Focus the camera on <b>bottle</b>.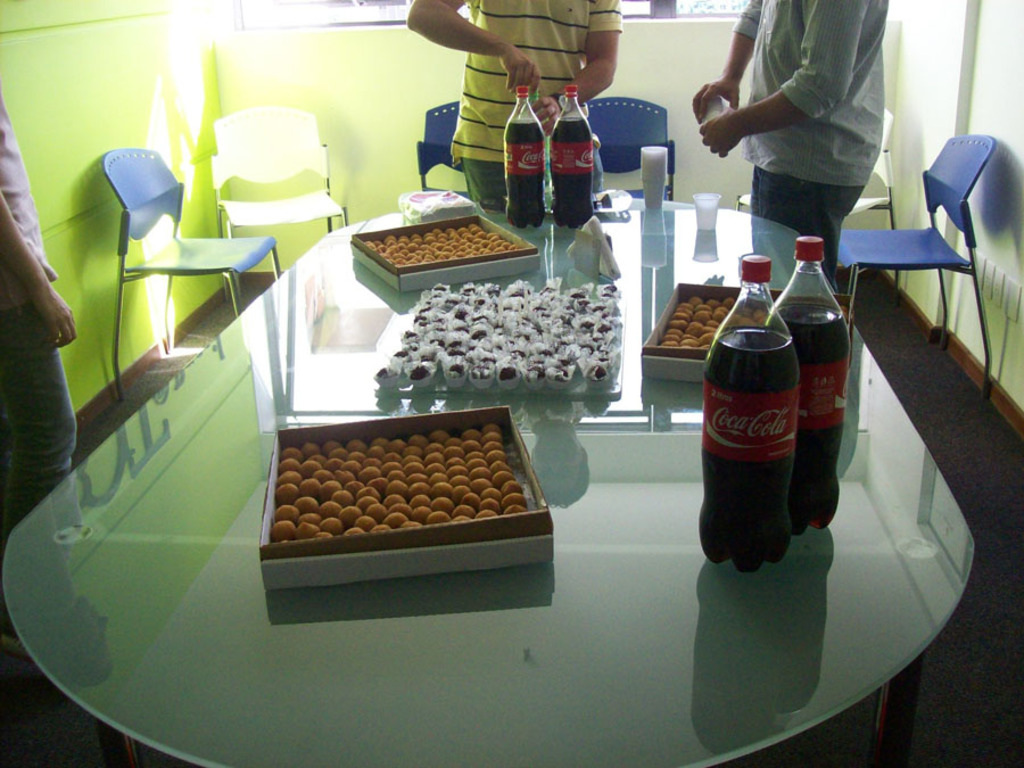
Focus region: bbox(546, 84, 592, 229).
